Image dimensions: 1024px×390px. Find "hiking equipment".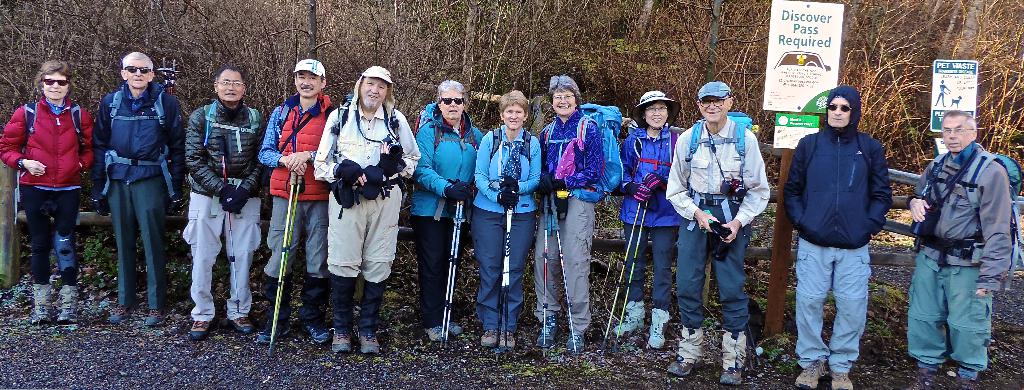
select_region(24, 99, 90, 158).
